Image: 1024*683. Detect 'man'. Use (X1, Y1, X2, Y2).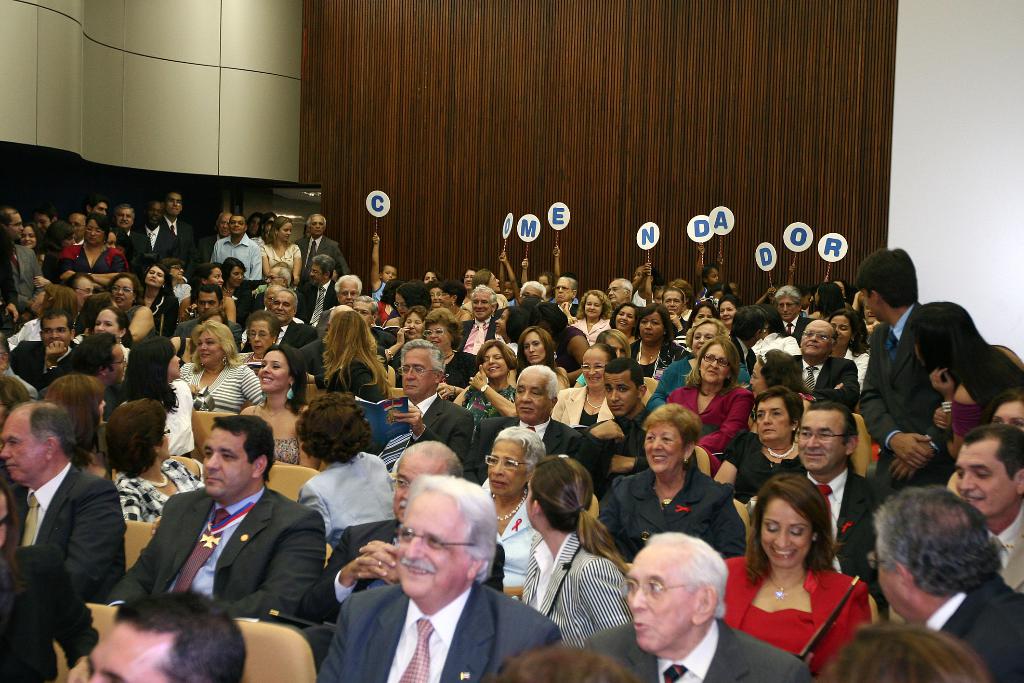
(127, 425, 316, 643).
